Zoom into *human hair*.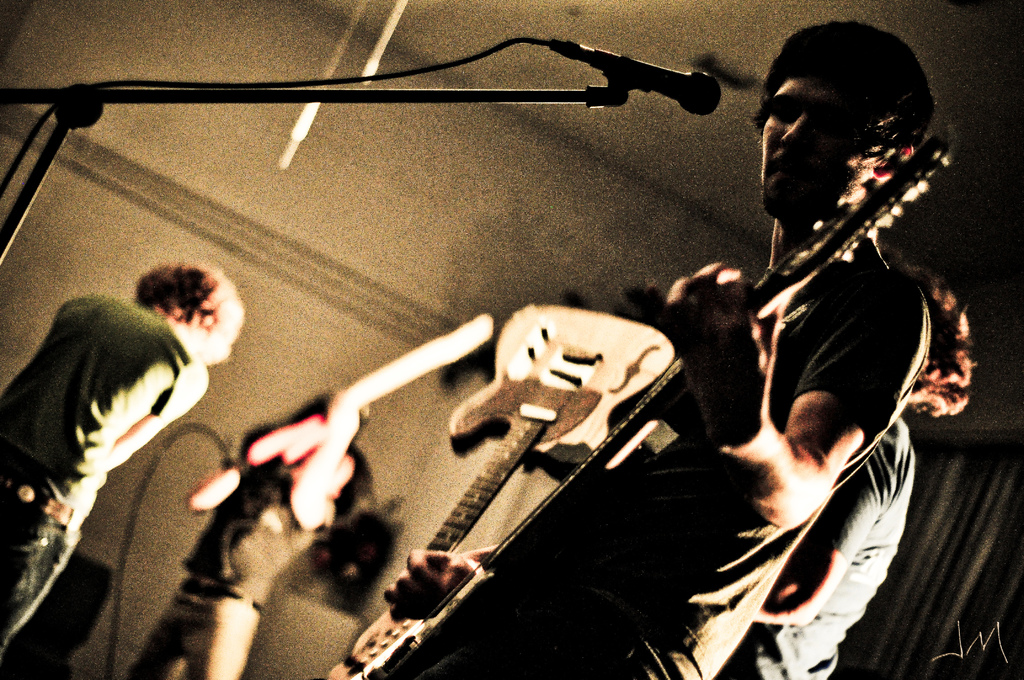
Zoom target: region(128, 263, 230, 353).
